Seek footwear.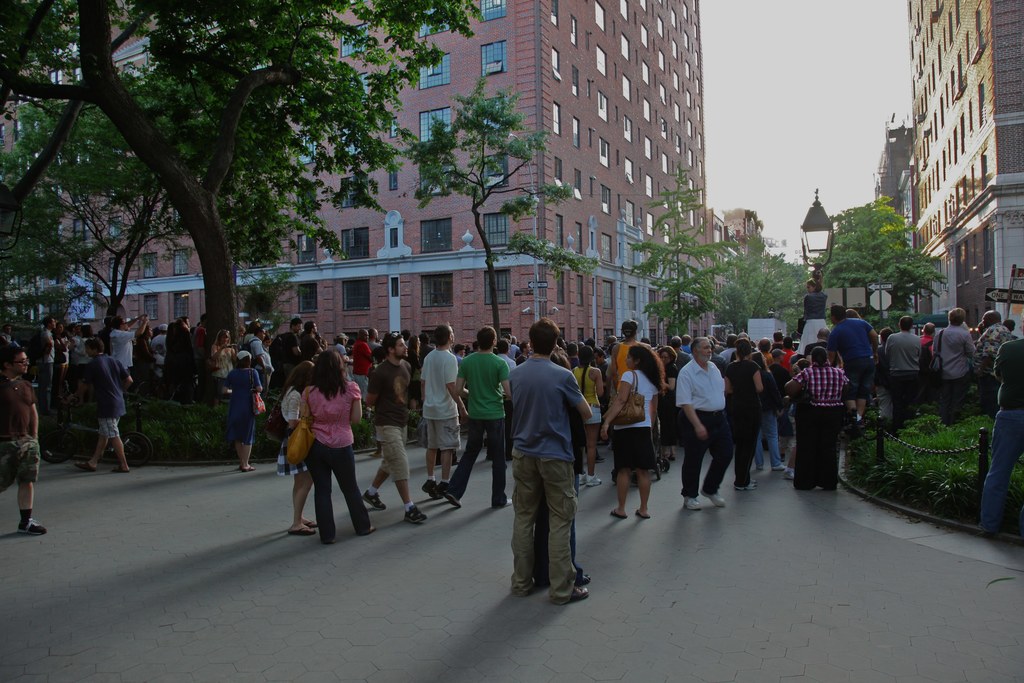
region(564, 579, 584, 601).
